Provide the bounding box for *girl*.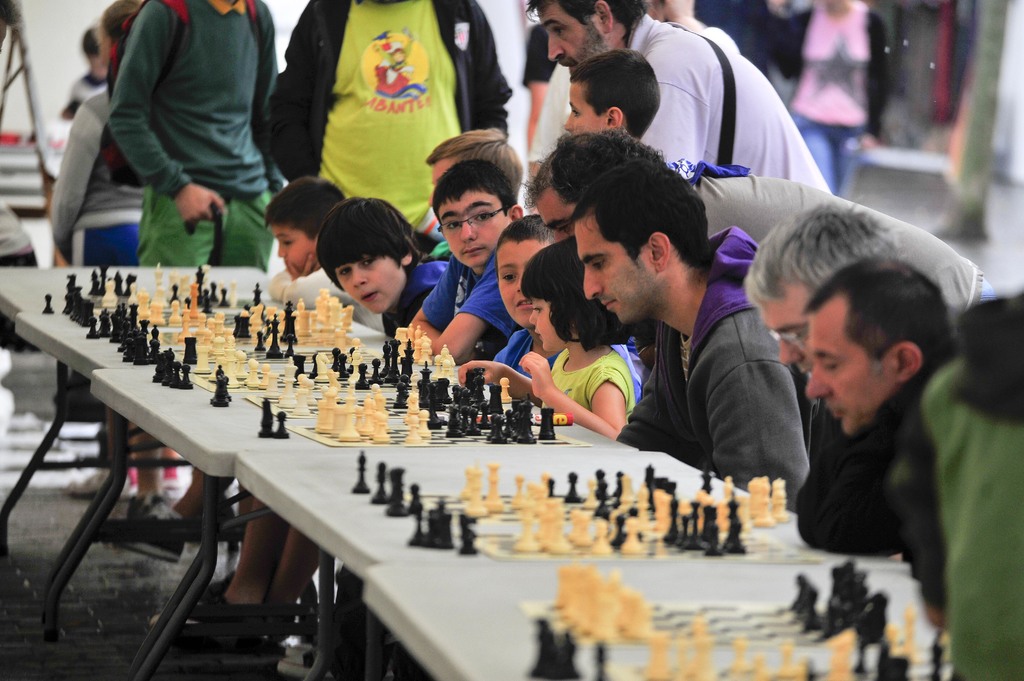
454 238 641 437.
